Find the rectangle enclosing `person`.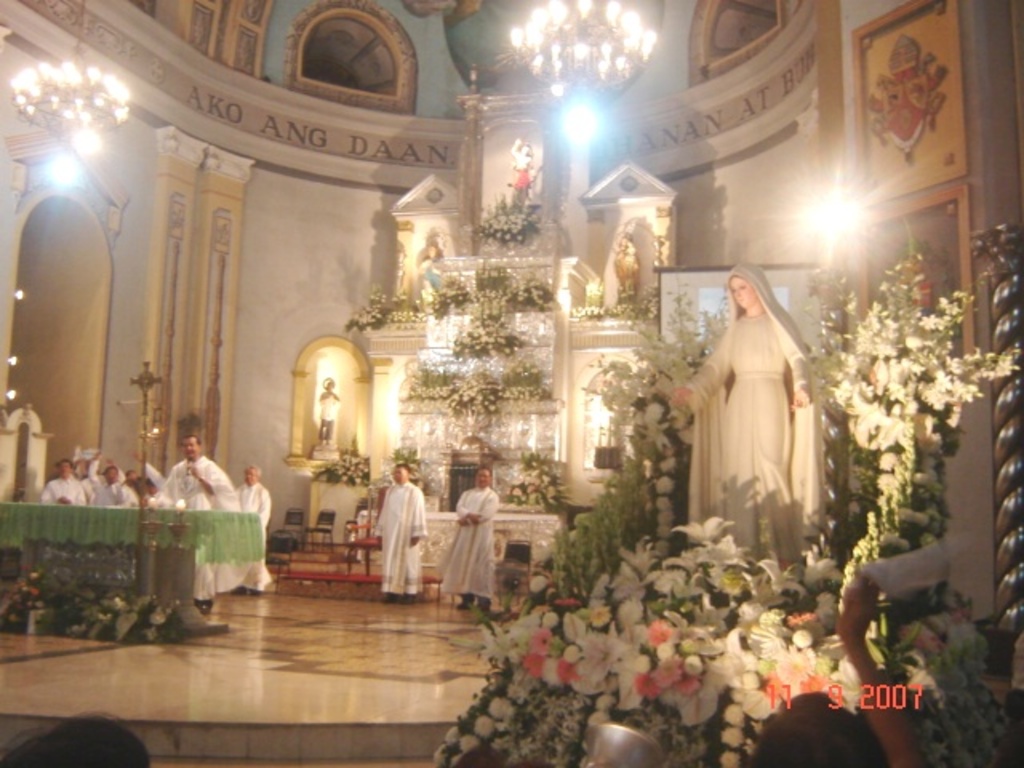
146:435:230:515.
